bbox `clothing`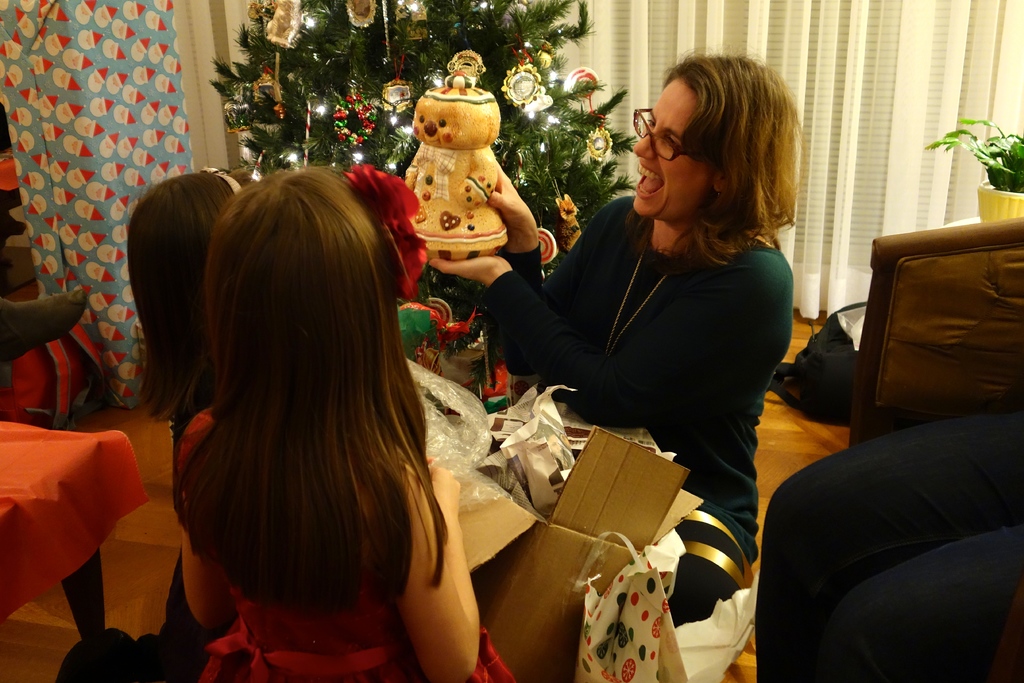
rect(180, 407, 529, 682)
